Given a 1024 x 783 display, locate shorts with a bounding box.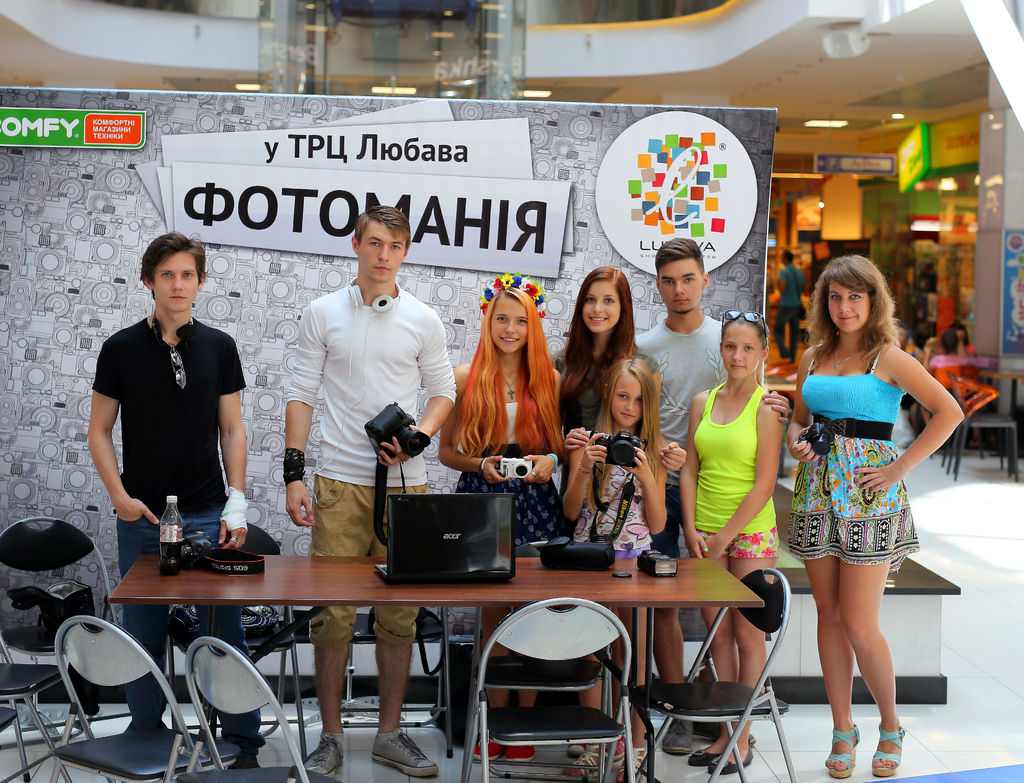
Located: pyautogui.locateOnScreen(698, 526, 780, 558).
